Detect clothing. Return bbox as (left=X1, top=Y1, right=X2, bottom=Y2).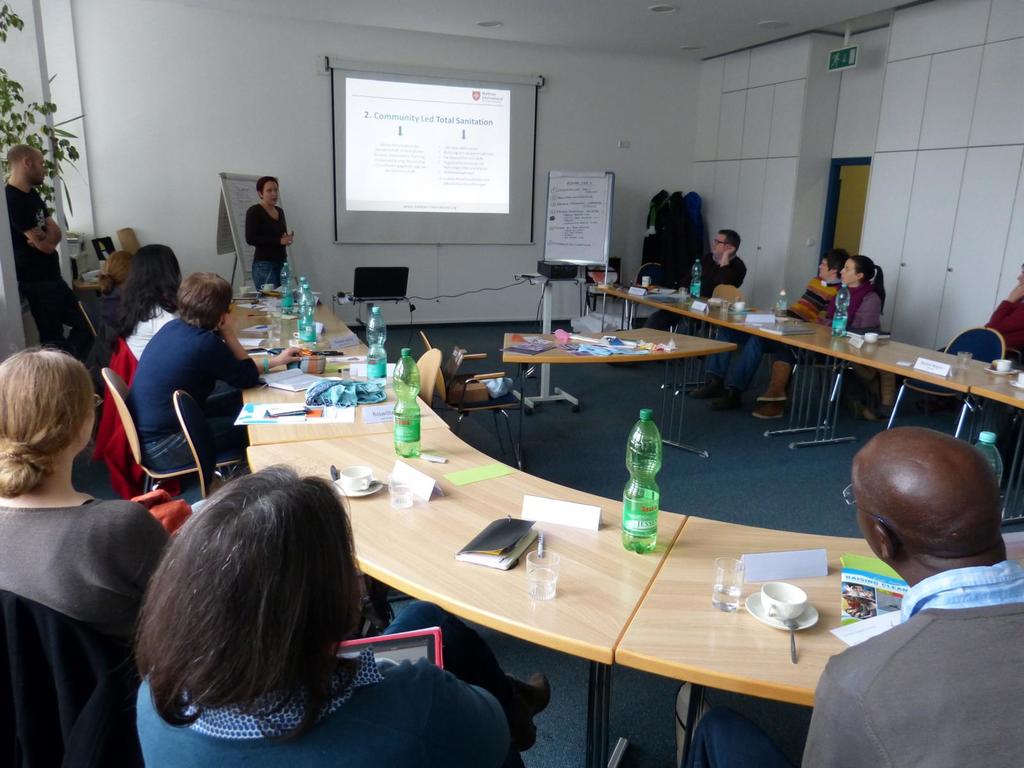
(left=123, top=303, right=179, bottom=365).
